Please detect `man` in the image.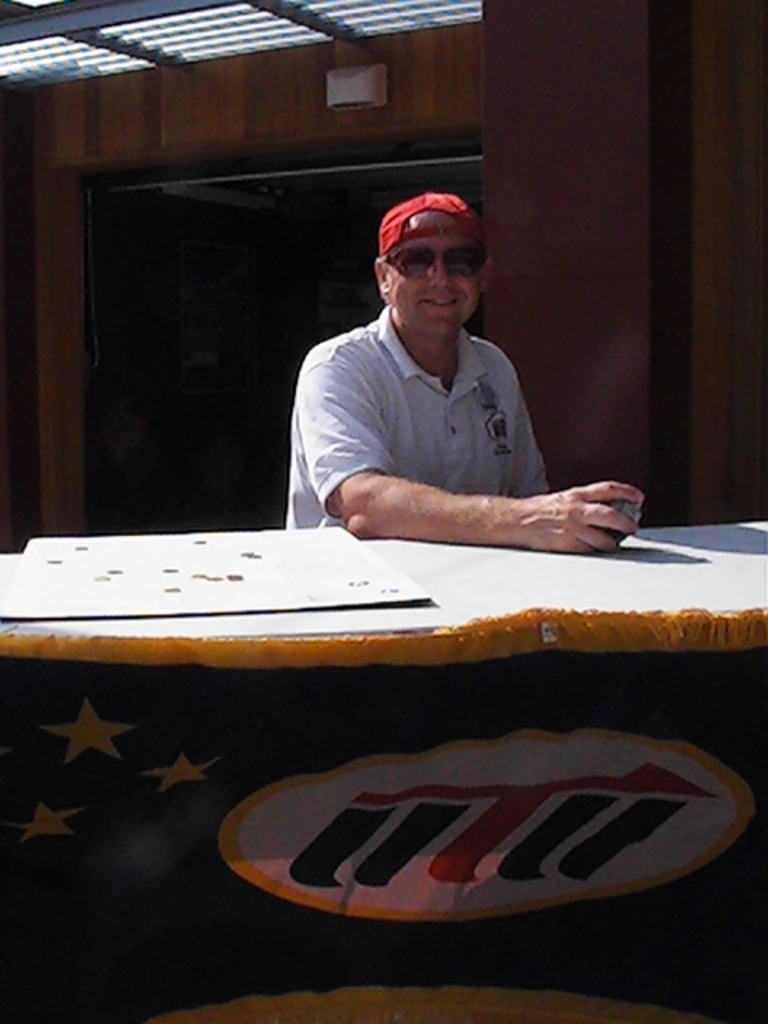
(left=282, top=178, right=650, bottom=558).
